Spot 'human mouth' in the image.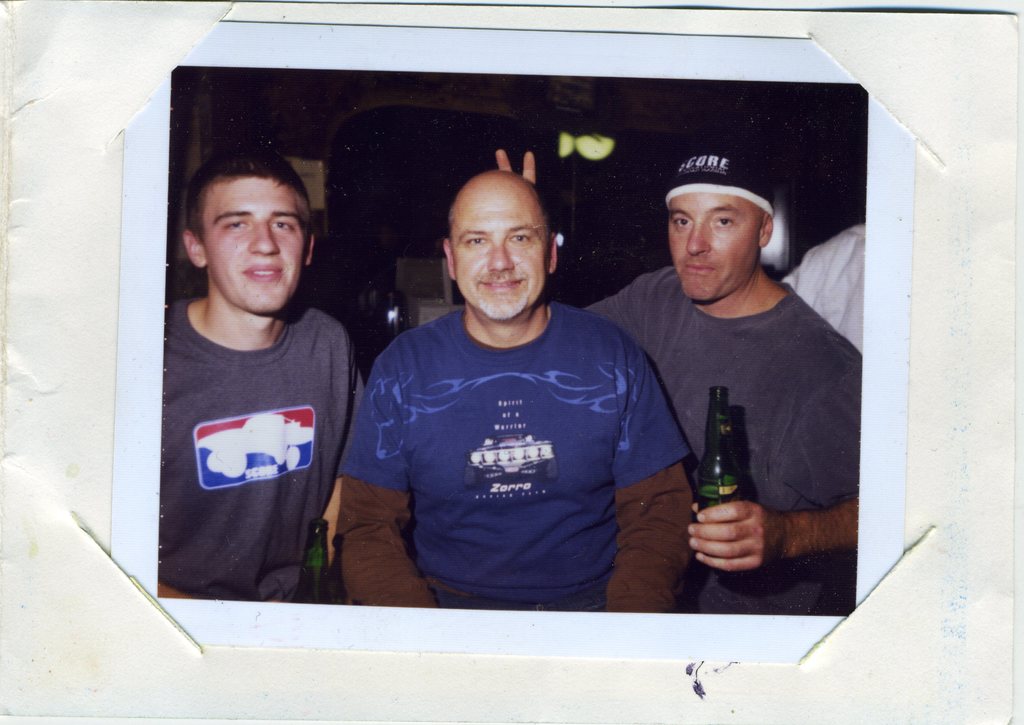
'human mouth' found at [683, 259, 715, 277].
